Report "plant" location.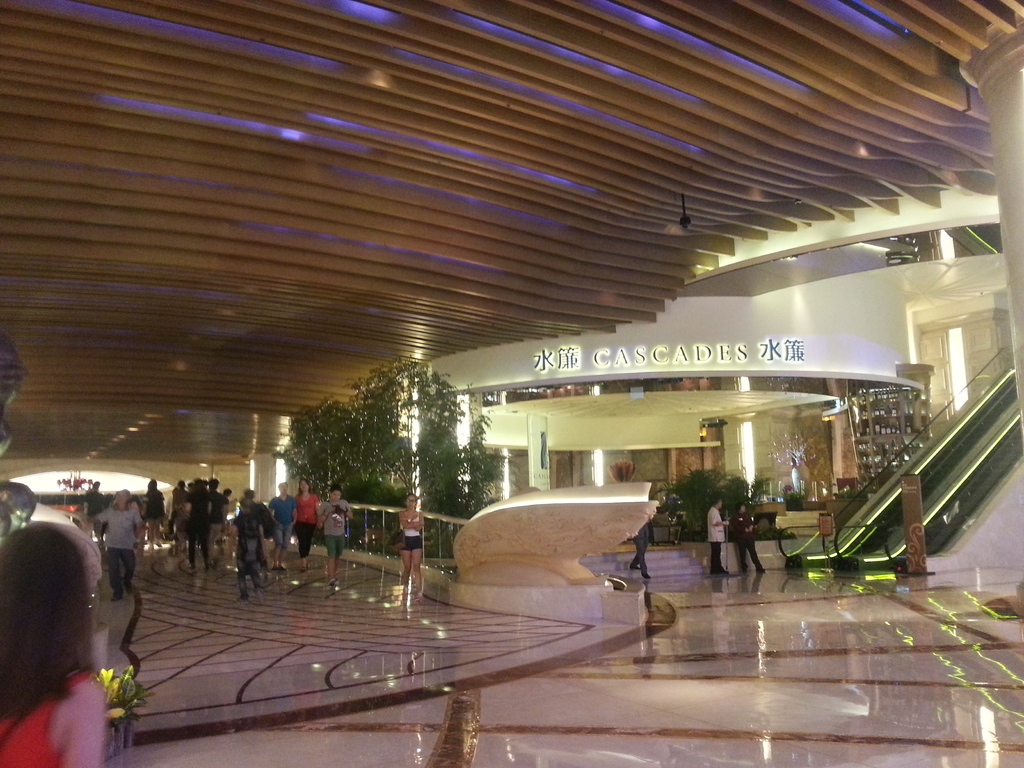
Report: detection(275, 390, 363, 502).
